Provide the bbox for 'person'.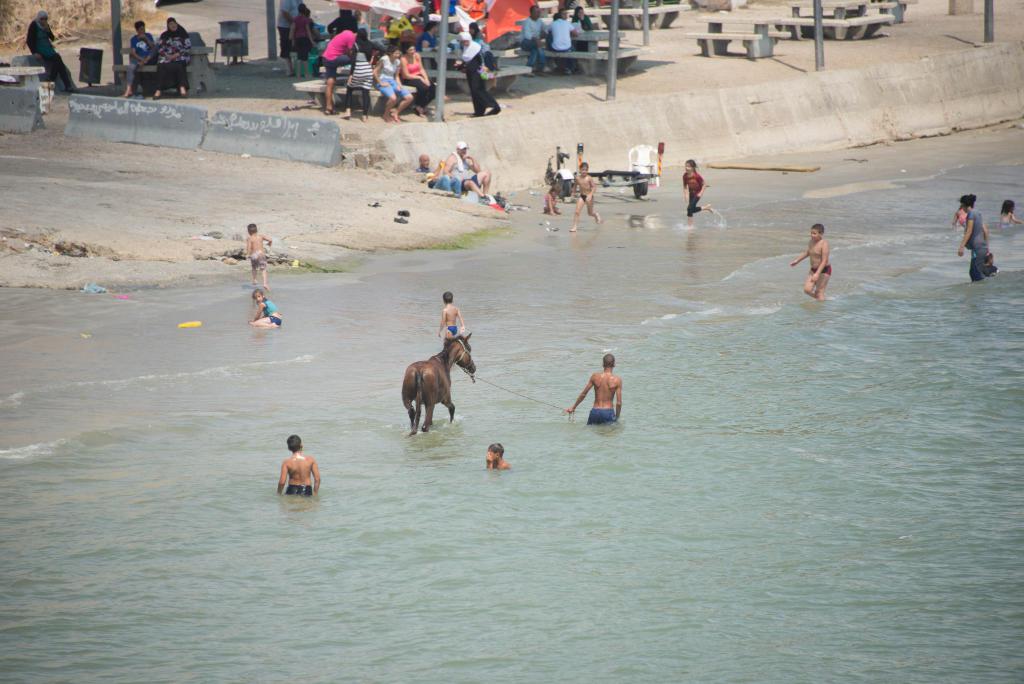
(left=954, top=204, right=970, bottom=228).
